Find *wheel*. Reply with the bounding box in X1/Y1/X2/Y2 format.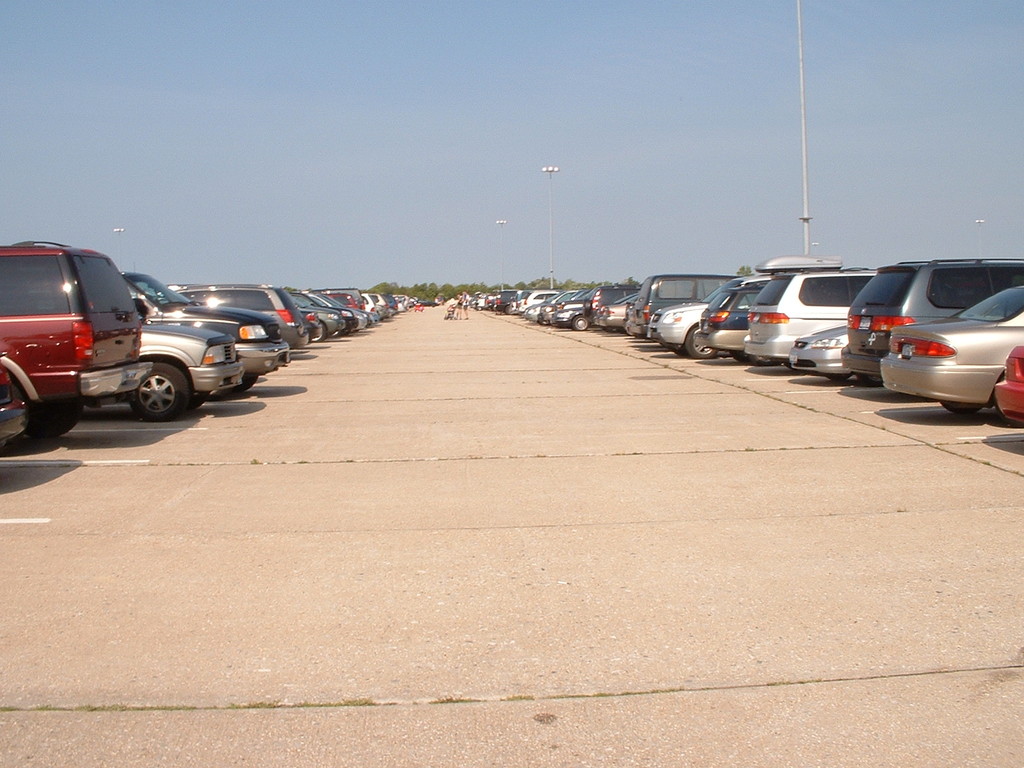
129/364/193/420.
